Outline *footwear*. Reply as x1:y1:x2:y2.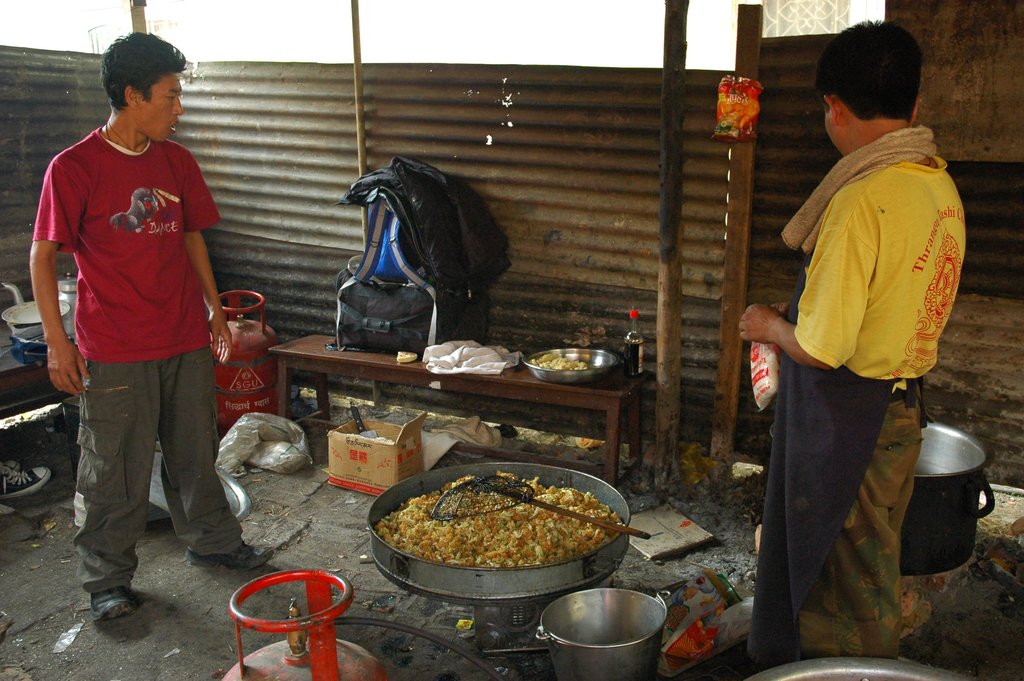
183:537:276:566.
